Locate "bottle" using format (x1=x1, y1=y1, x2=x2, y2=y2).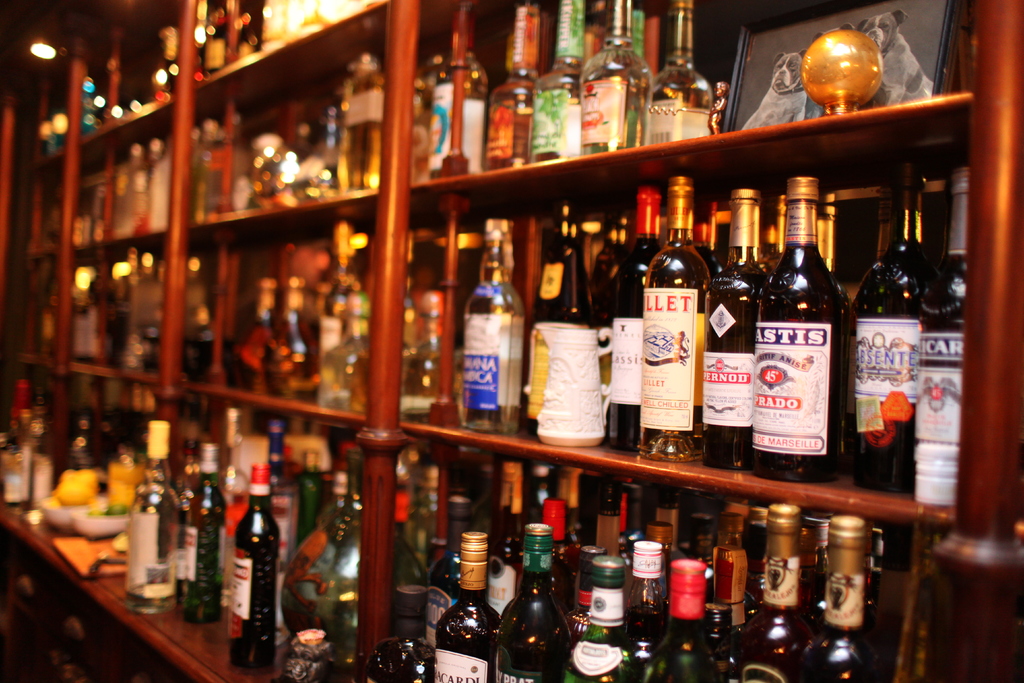
(x1=464, y1=216, x2=525, y2=432).
